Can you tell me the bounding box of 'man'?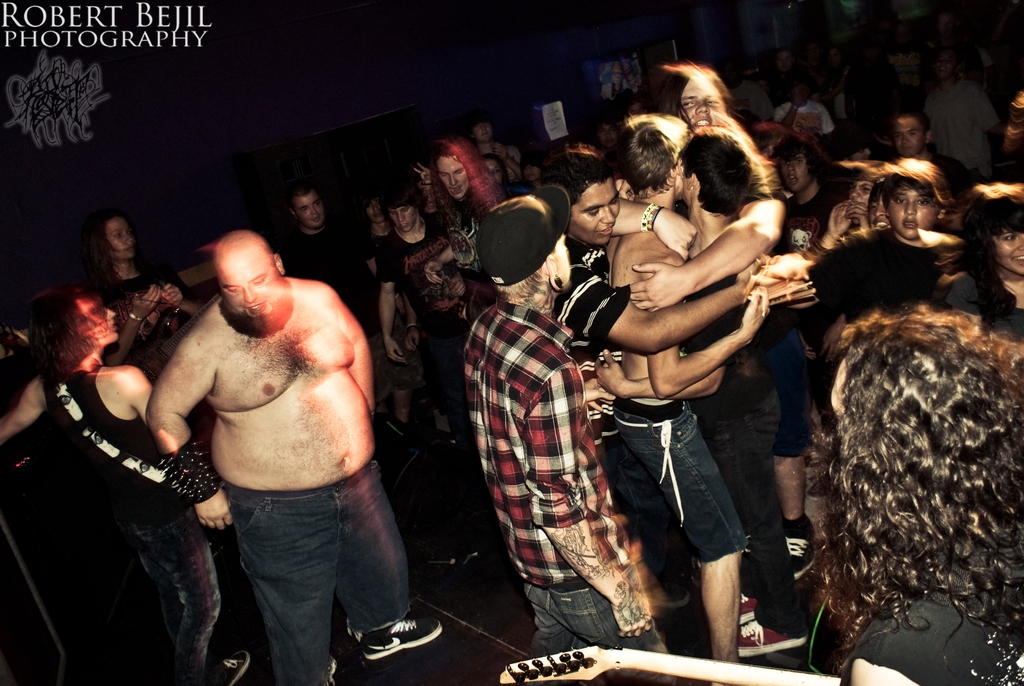
x1=726, y1=65, x2=776, y2=129.
